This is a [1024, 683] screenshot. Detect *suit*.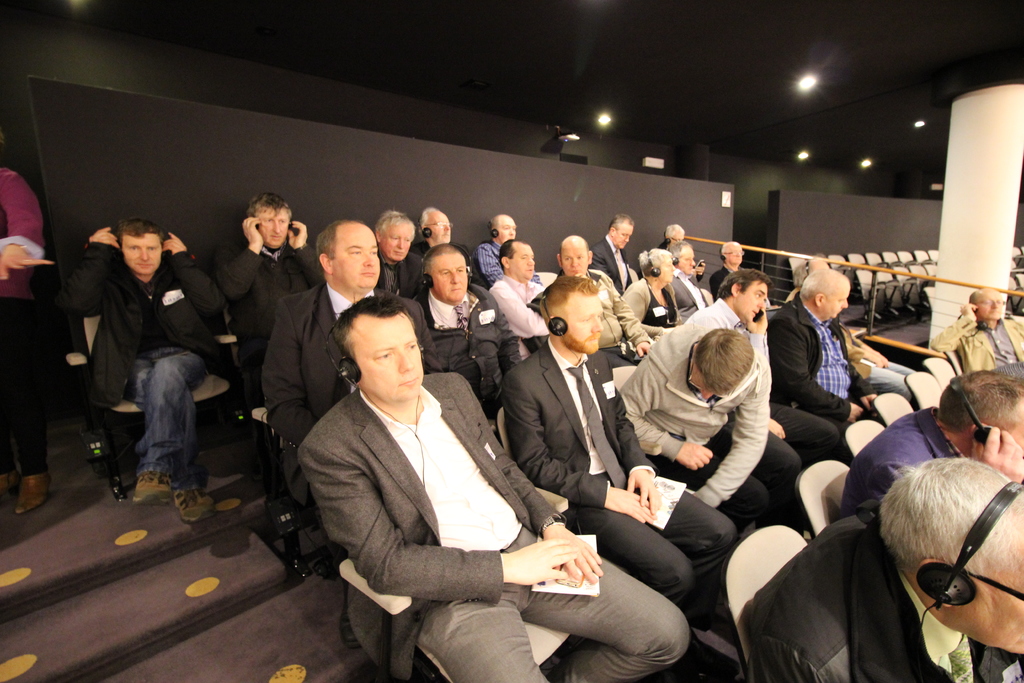
box=[585, 231, 634, 305].
